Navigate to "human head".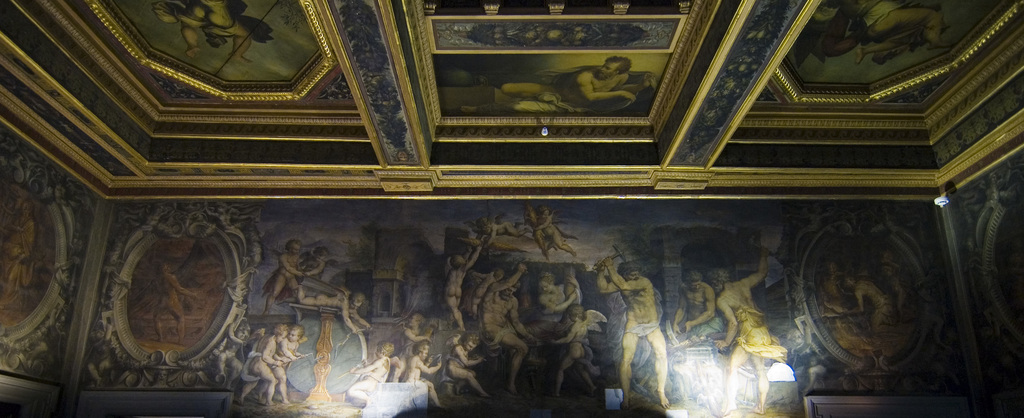
Navigation target: [536,207,550,221].
